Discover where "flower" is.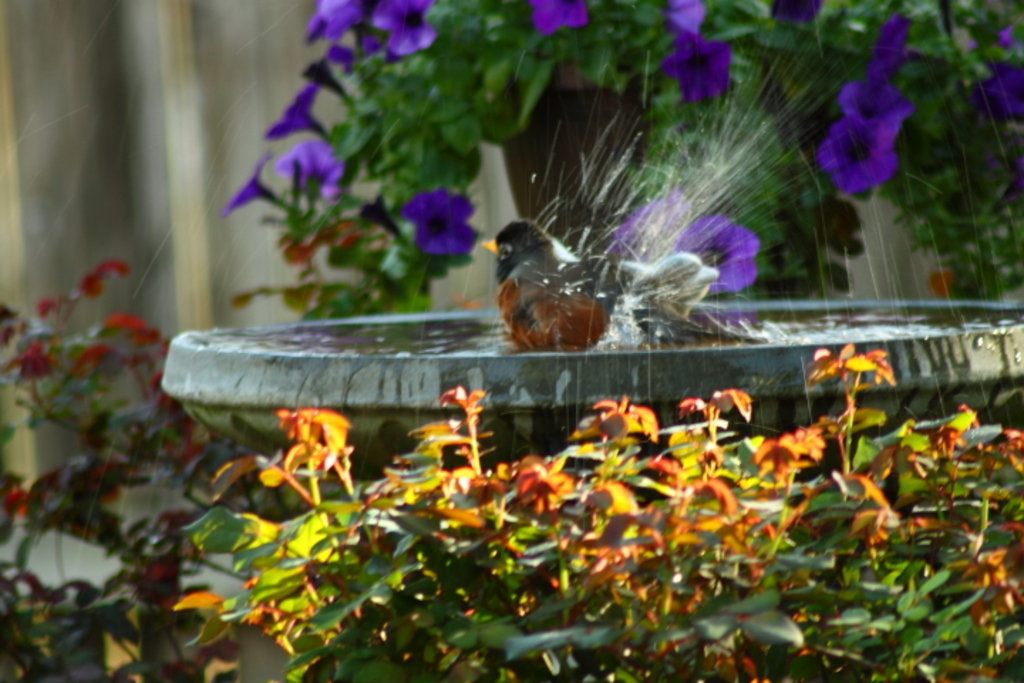
Discovered at l=215, t=155, r=272, b=219.
